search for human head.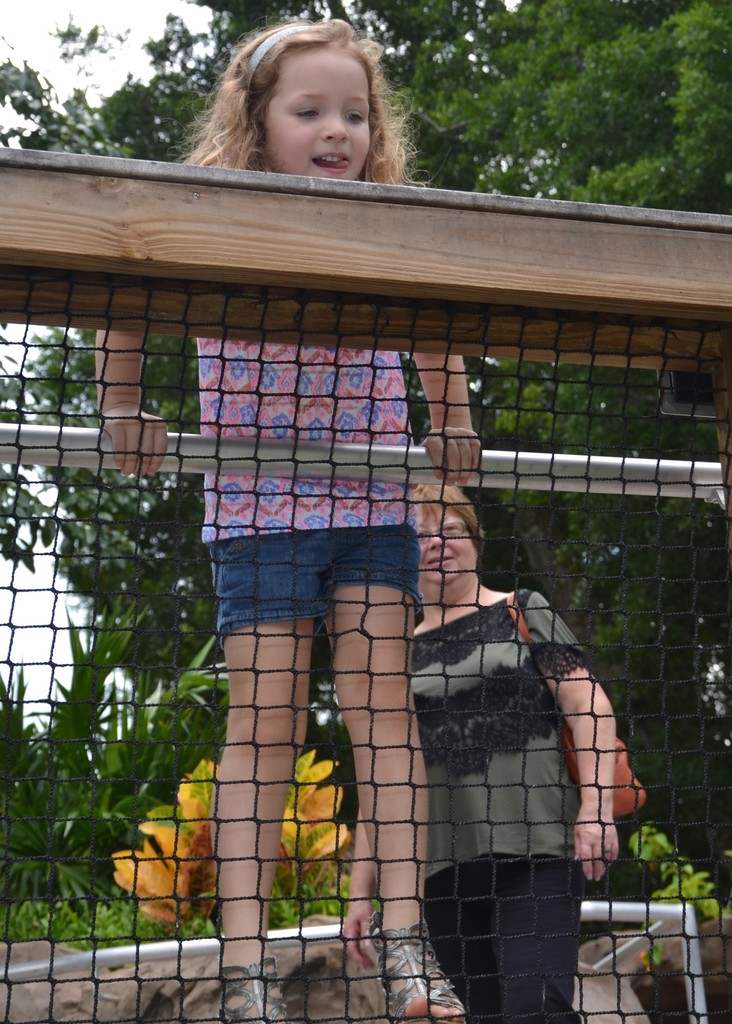
Found at BBox(197, 17, 414, 175).
